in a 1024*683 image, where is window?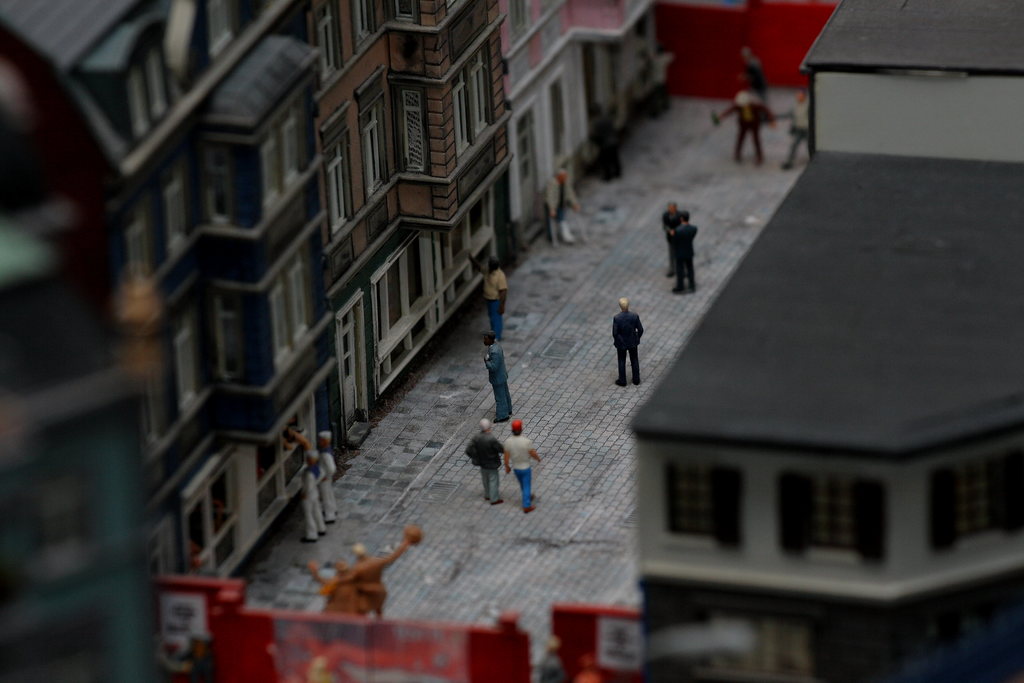
Rect(263, 139, 280, 208).
